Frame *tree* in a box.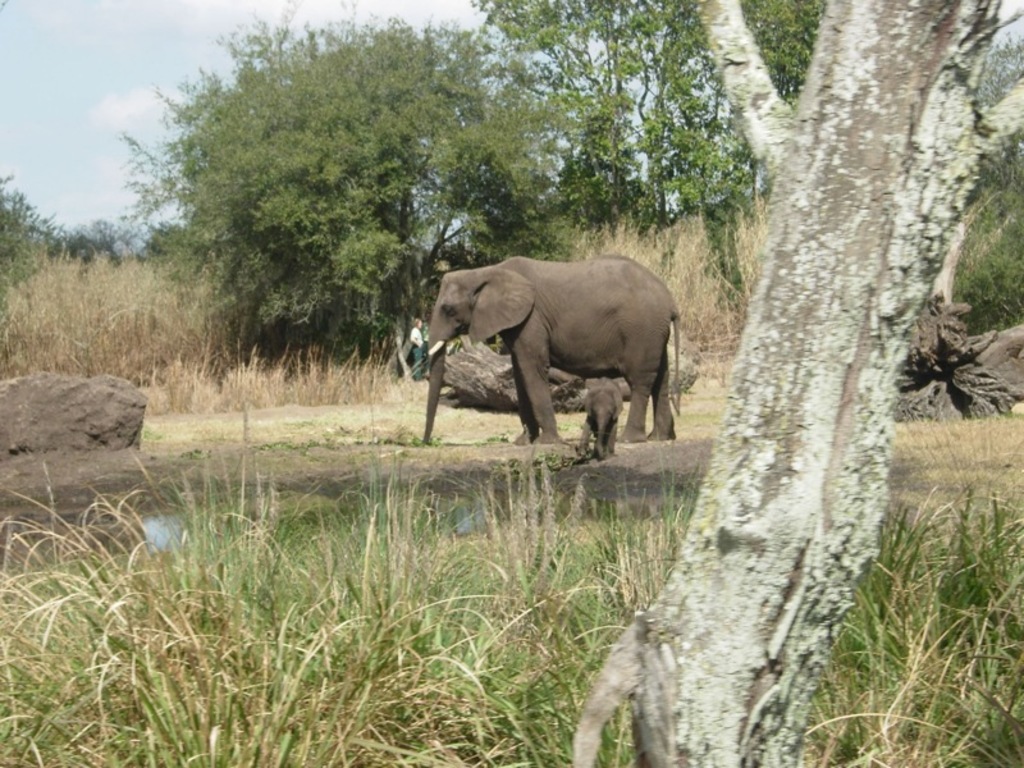
pyautogui.locateOnScreen(572, 0, 1023, 767).
